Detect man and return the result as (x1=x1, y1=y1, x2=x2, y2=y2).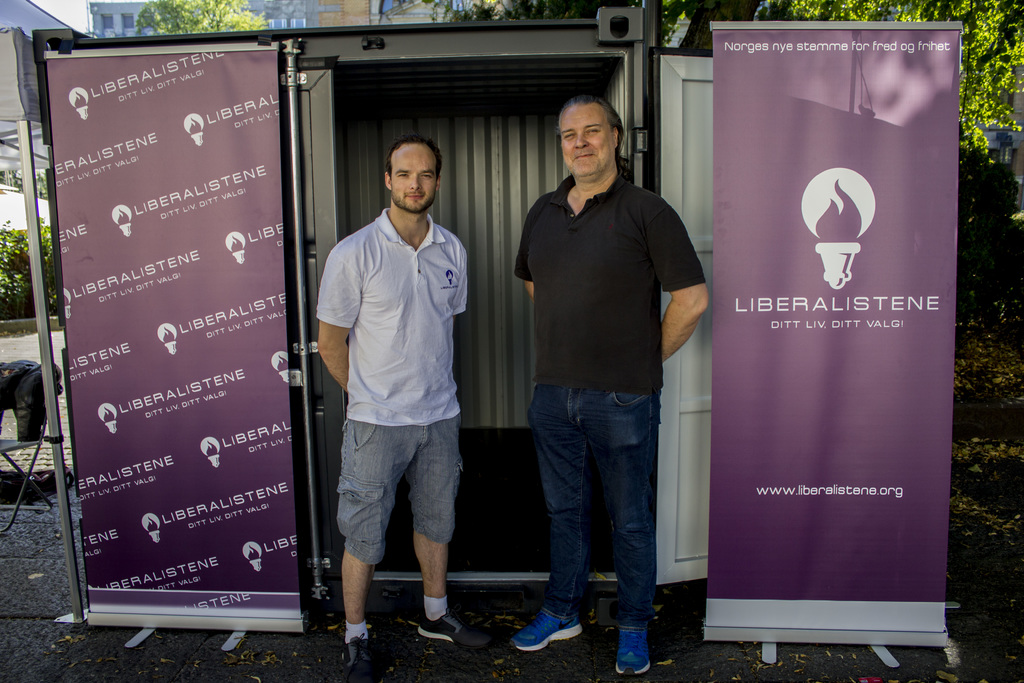
(x1=316, y1=114, x2=480, y2=664).
